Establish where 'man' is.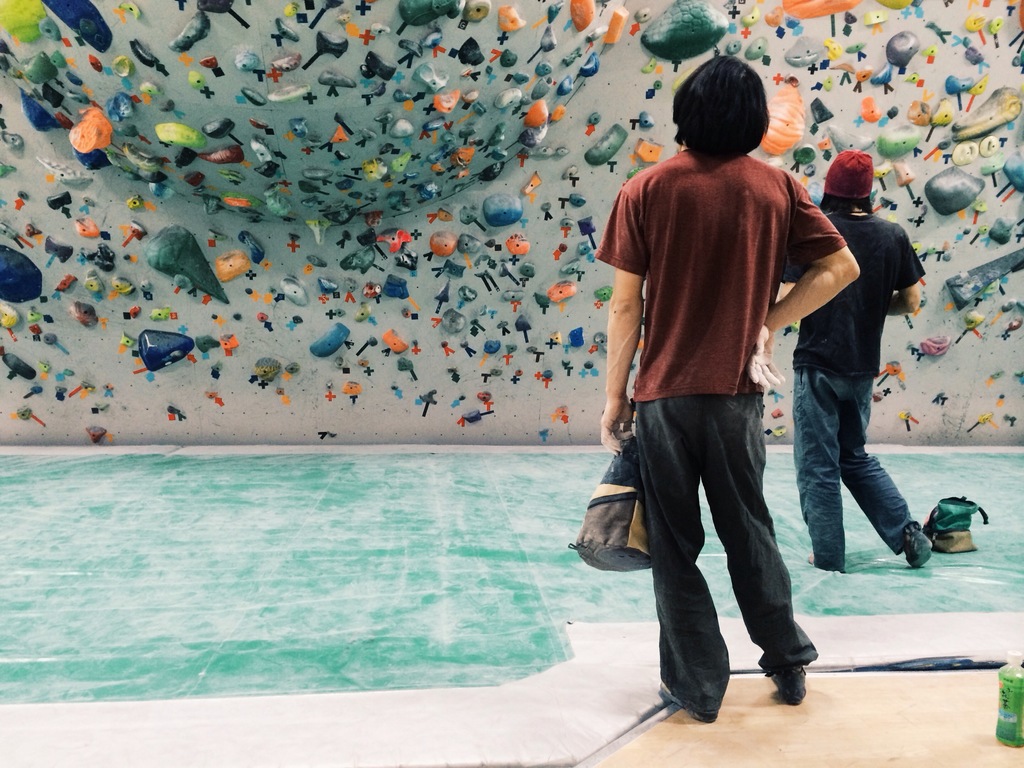
Established at <bbox>589, 53, 849, 728</bbox>.
